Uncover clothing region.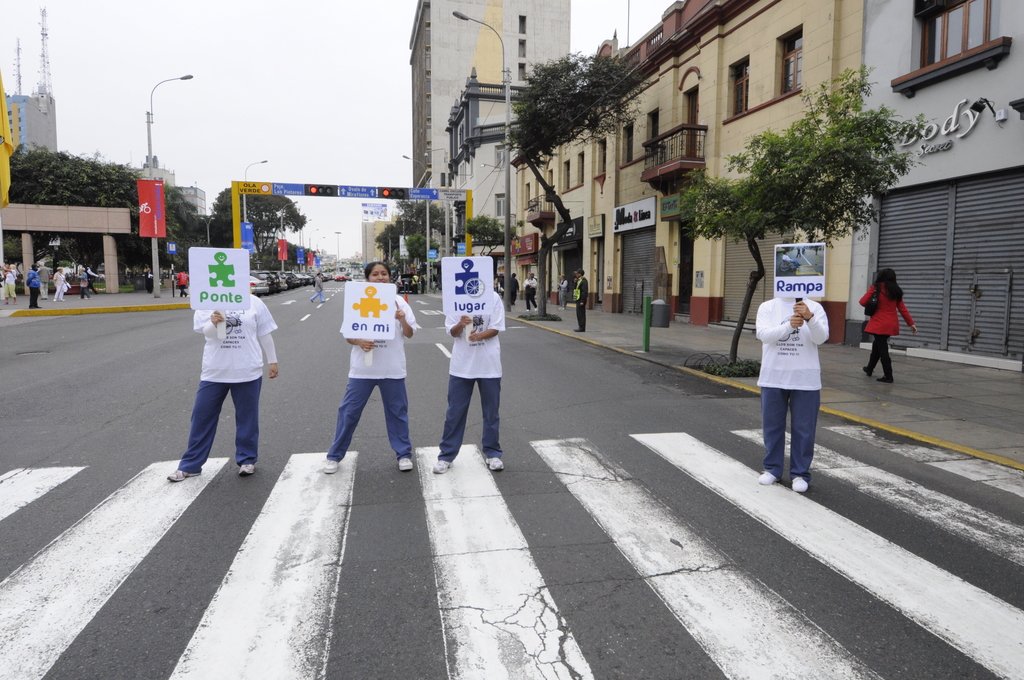
Uncovered: (left=53, top=269, right=68, bottom=301).
